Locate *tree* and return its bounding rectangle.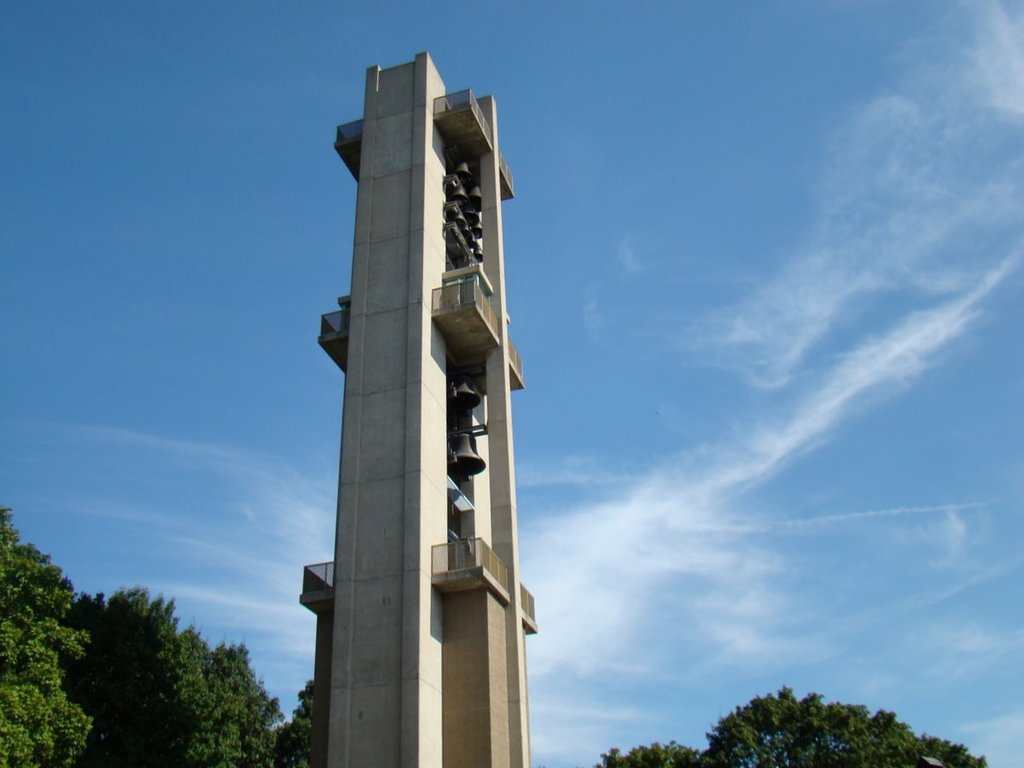
bbox=(702, 690, 990, 767).
